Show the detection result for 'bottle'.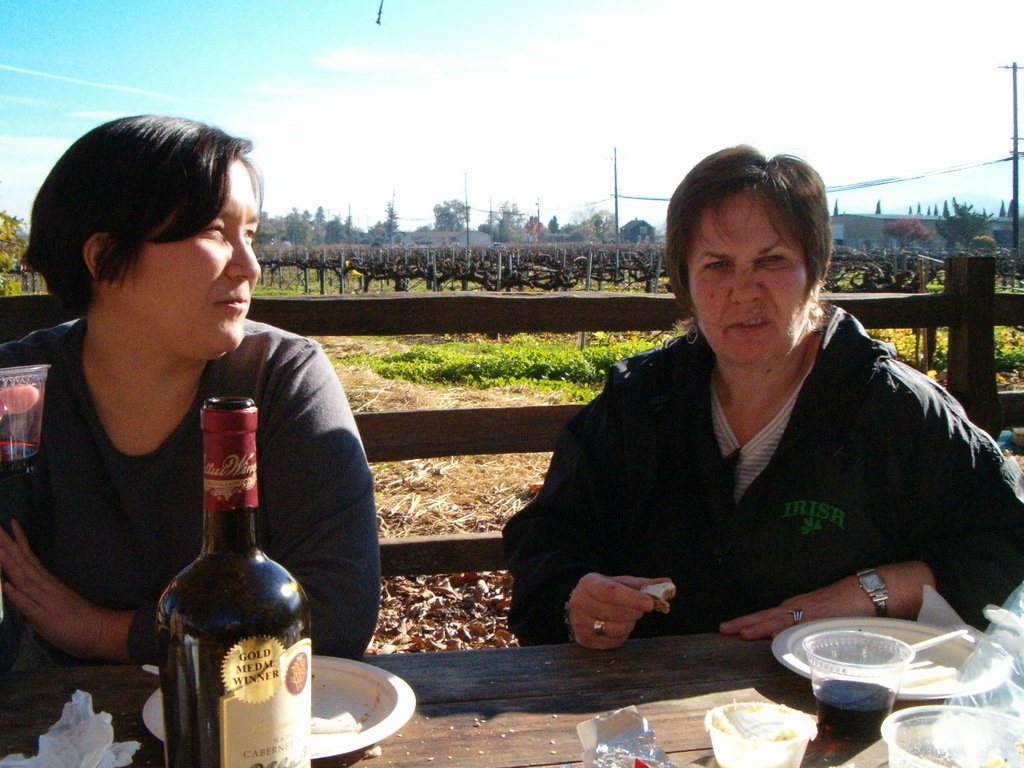
left=136, top=394, right=302, bottom=764.
